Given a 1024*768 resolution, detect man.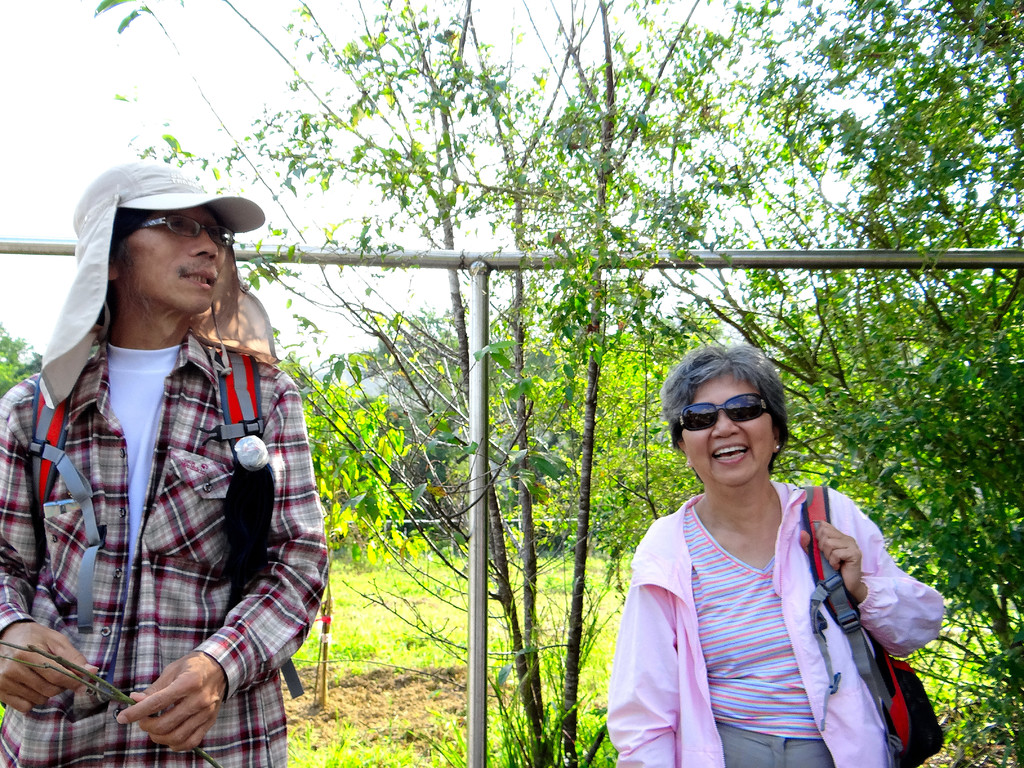
region(24, 158, 330, 767).
